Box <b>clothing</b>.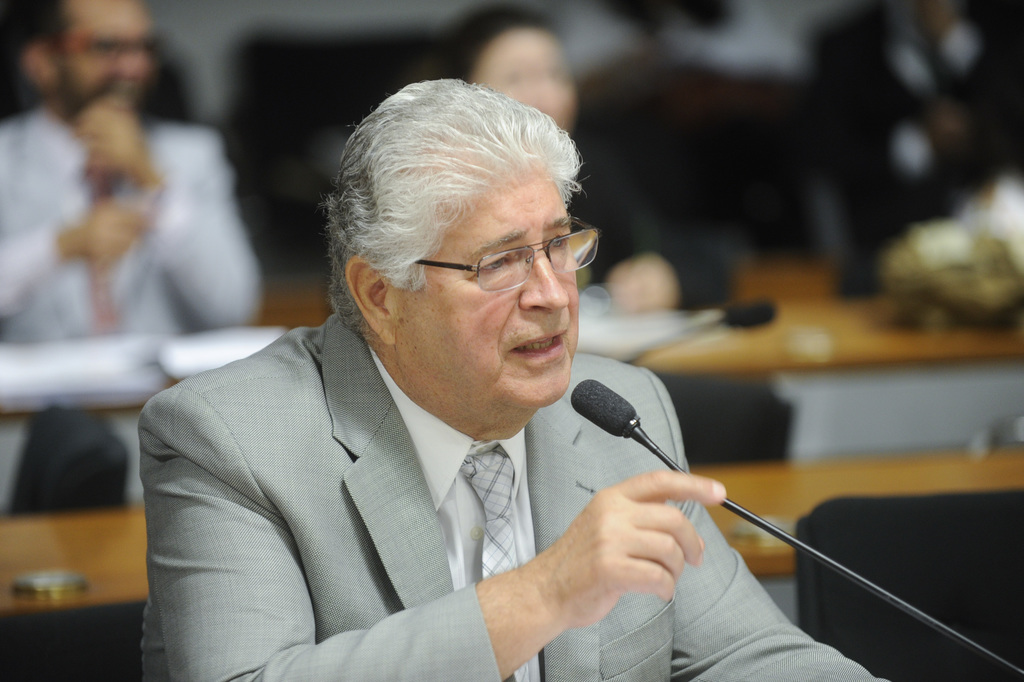
detection(124, 309, 754, 674).
